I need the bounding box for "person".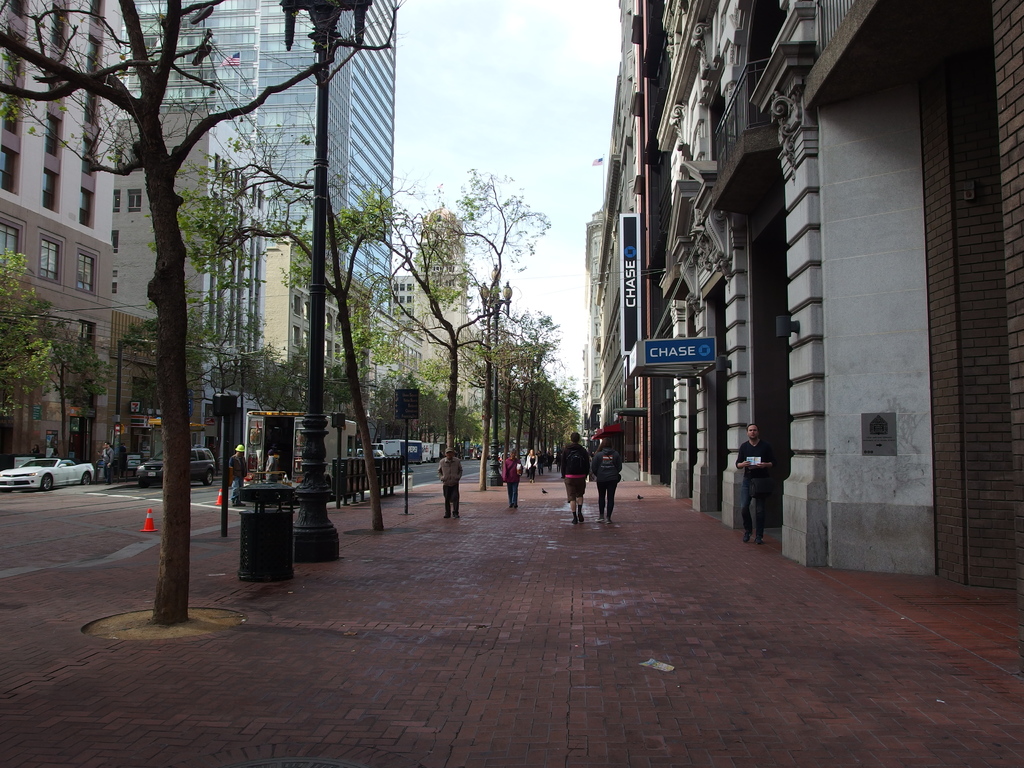
Here it is: box=[497, 445, 520, 511].
